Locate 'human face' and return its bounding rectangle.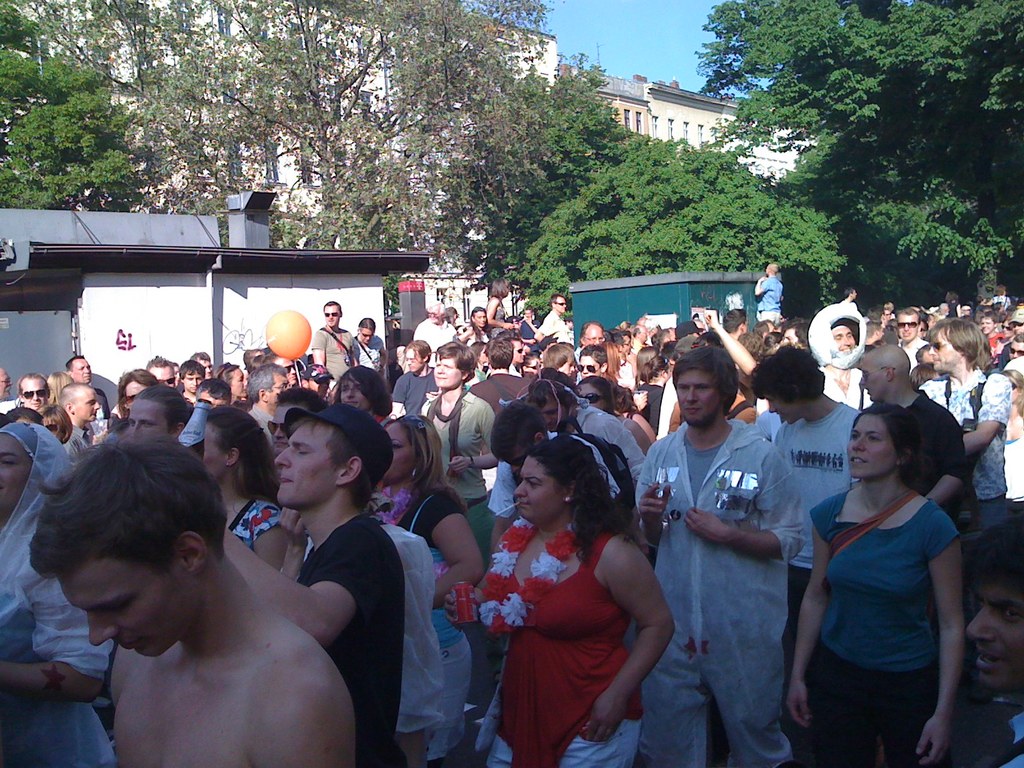
select_region(537, 400, 563, 435).
